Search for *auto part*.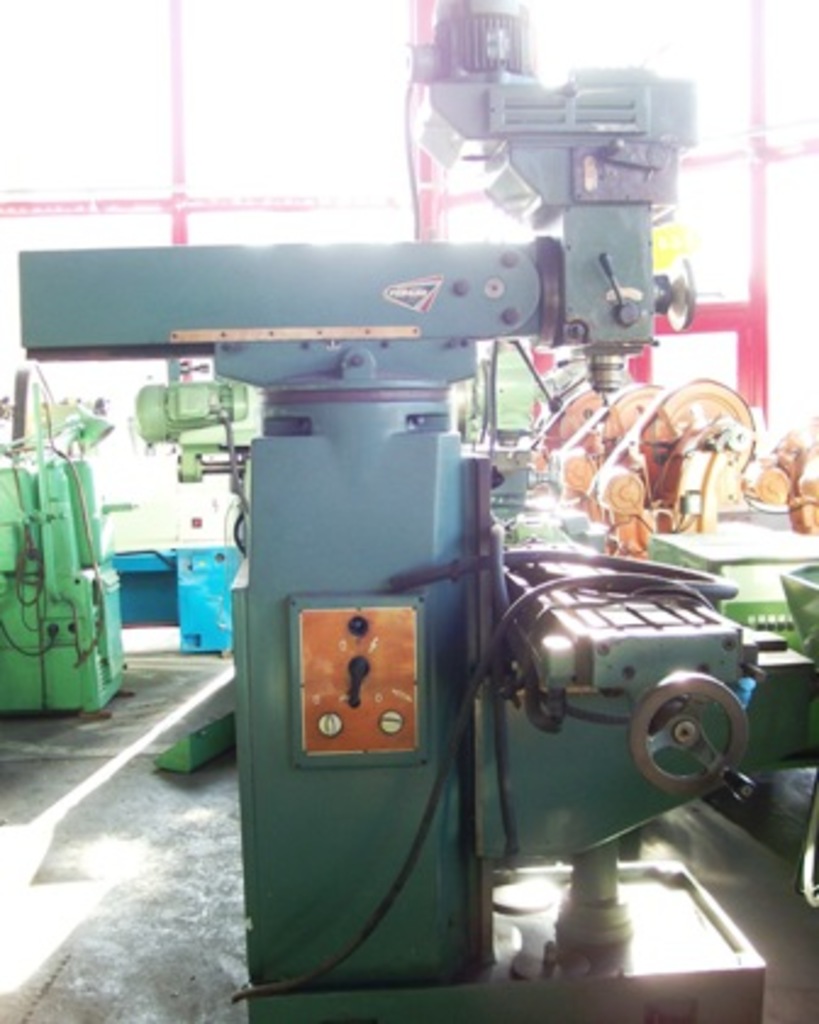
Found at crop(17, 0, 809, 1022).
